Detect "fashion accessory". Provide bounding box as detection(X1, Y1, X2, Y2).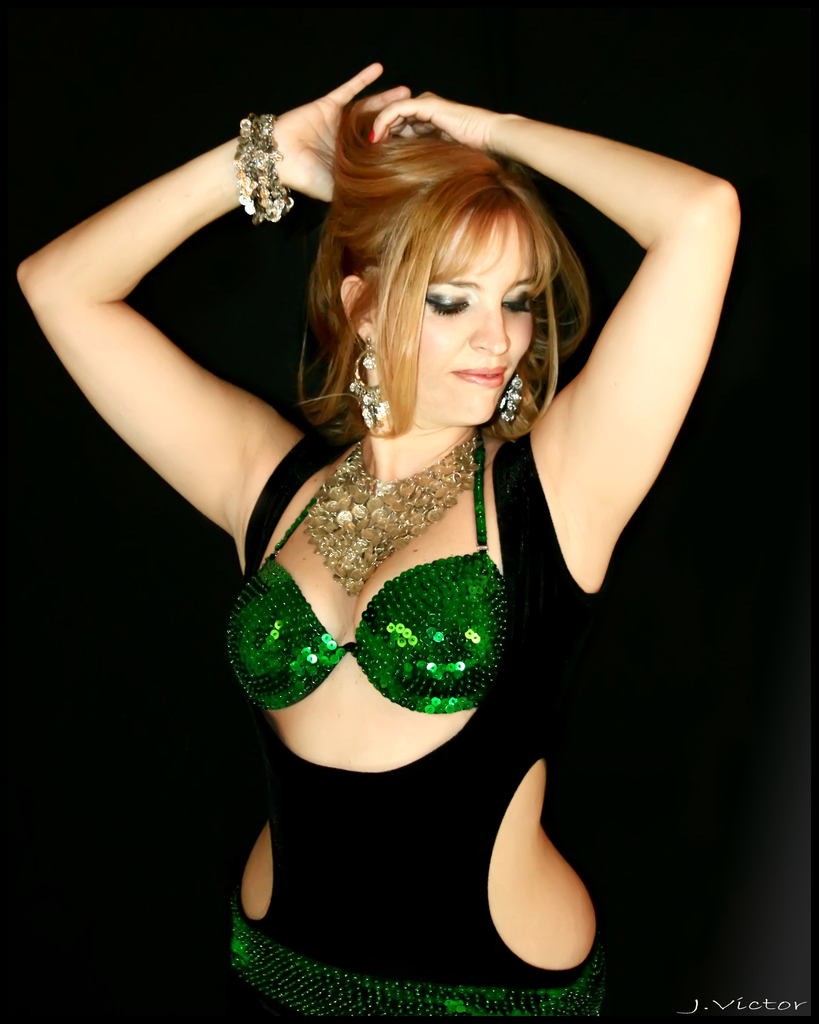
detection(301, 430, 488, 598).
